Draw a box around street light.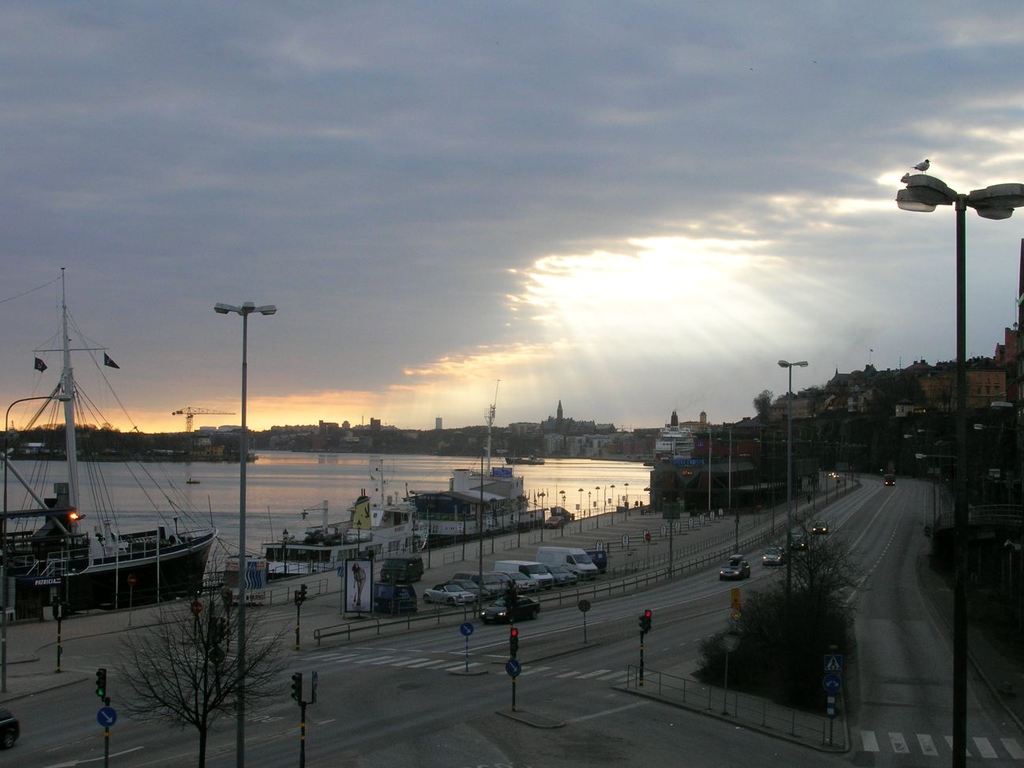
2:392:77:528.
